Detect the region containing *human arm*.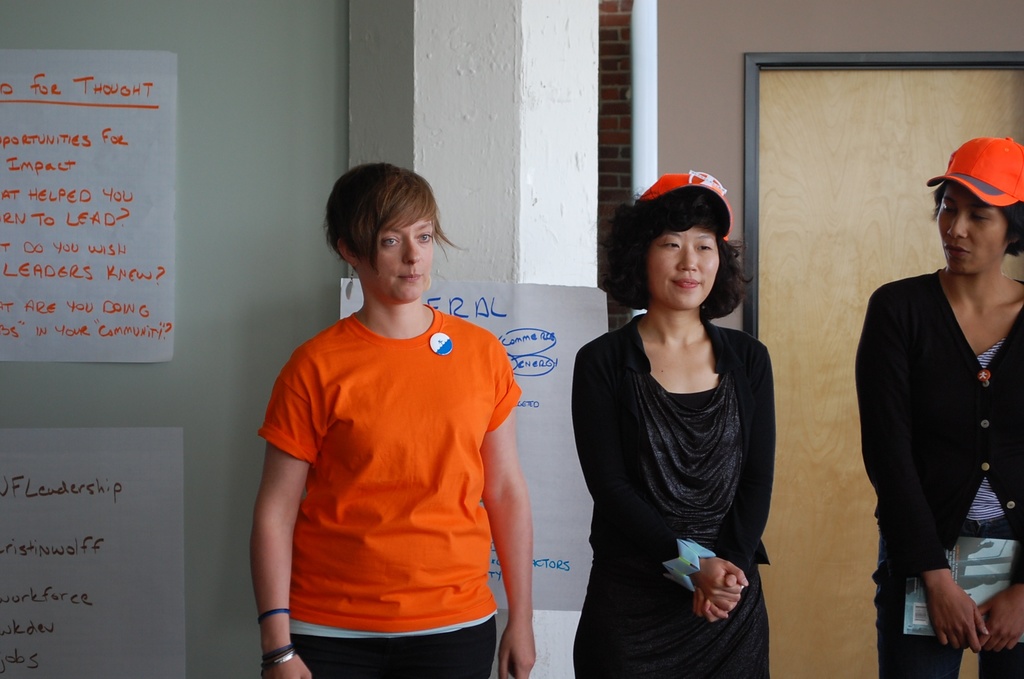
select_region(570, 344, 754, 624).
